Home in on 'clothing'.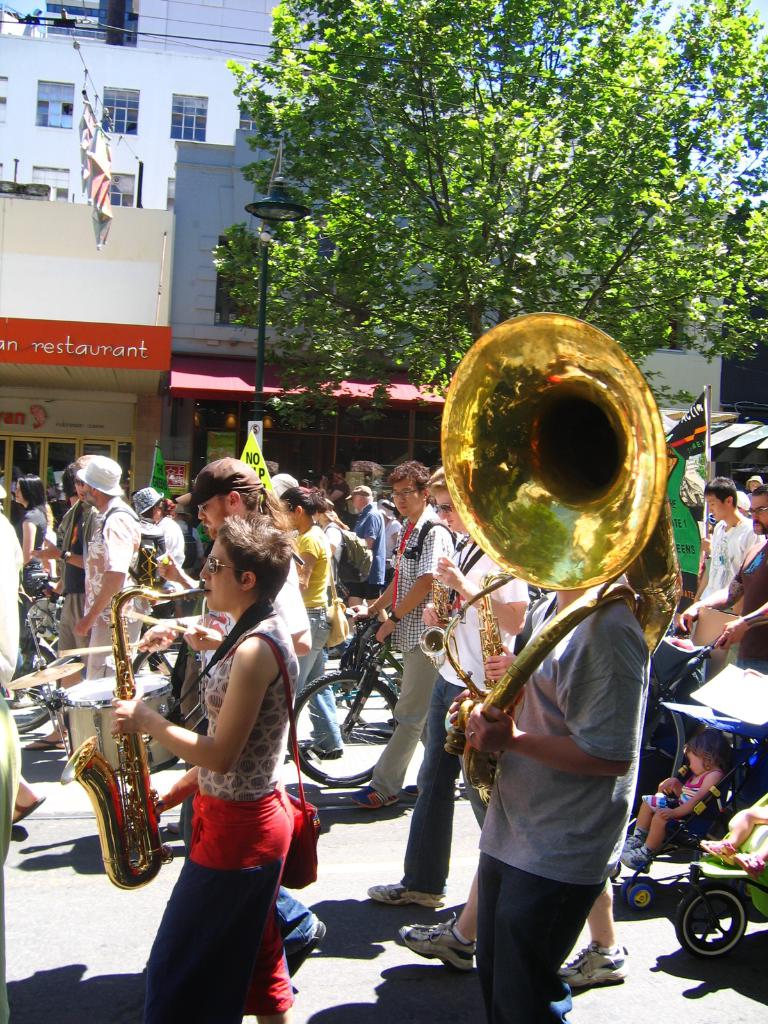
Homed in at 650:767:723:818.
